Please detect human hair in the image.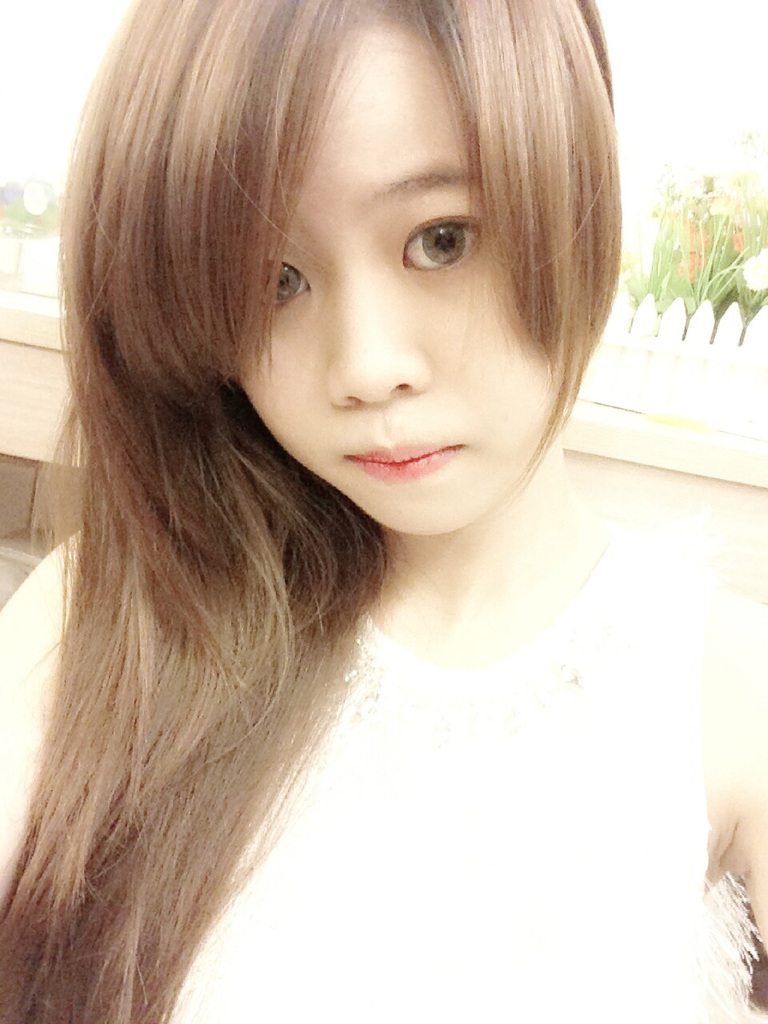
9 0 643 1023.
